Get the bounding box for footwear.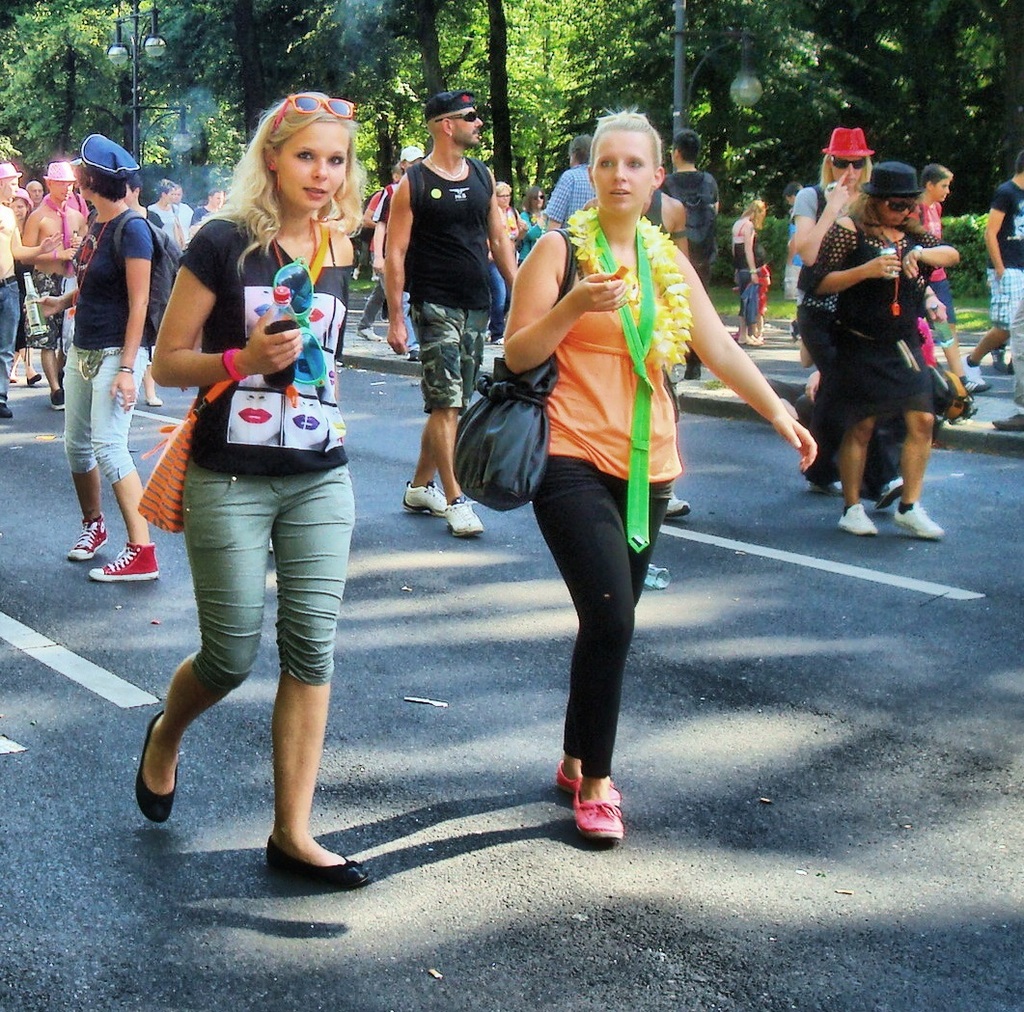
(963, 351, 982, 386).
